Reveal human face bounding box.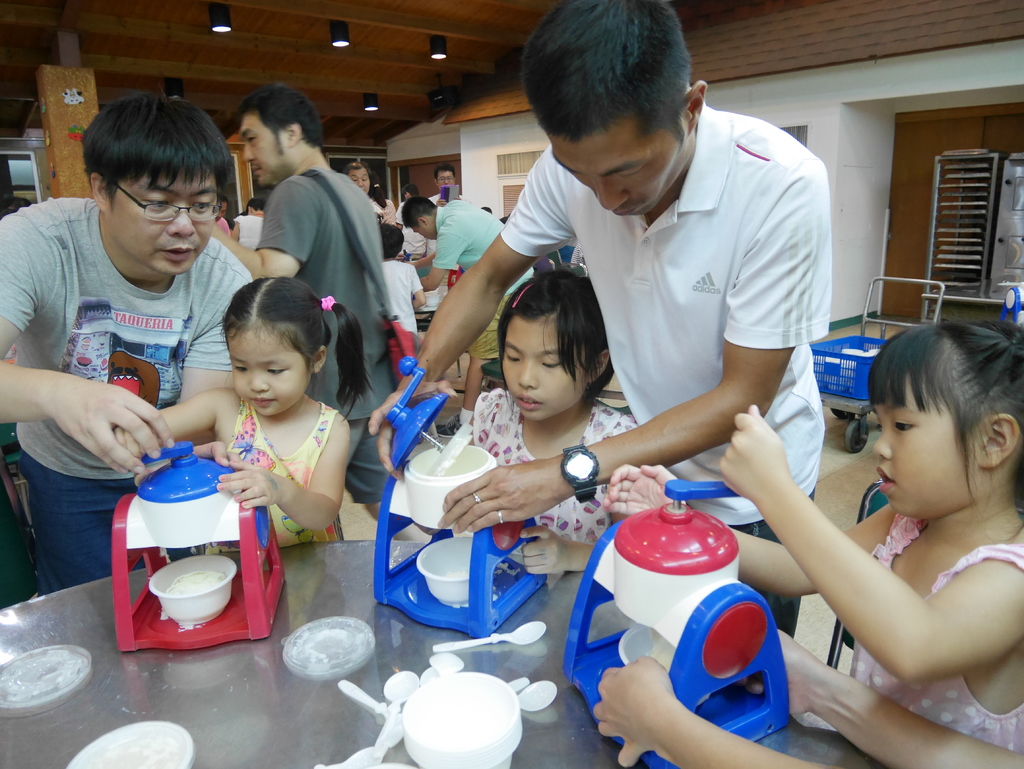
Revealed: (left=438, top=169, right=454, bottom=189).
